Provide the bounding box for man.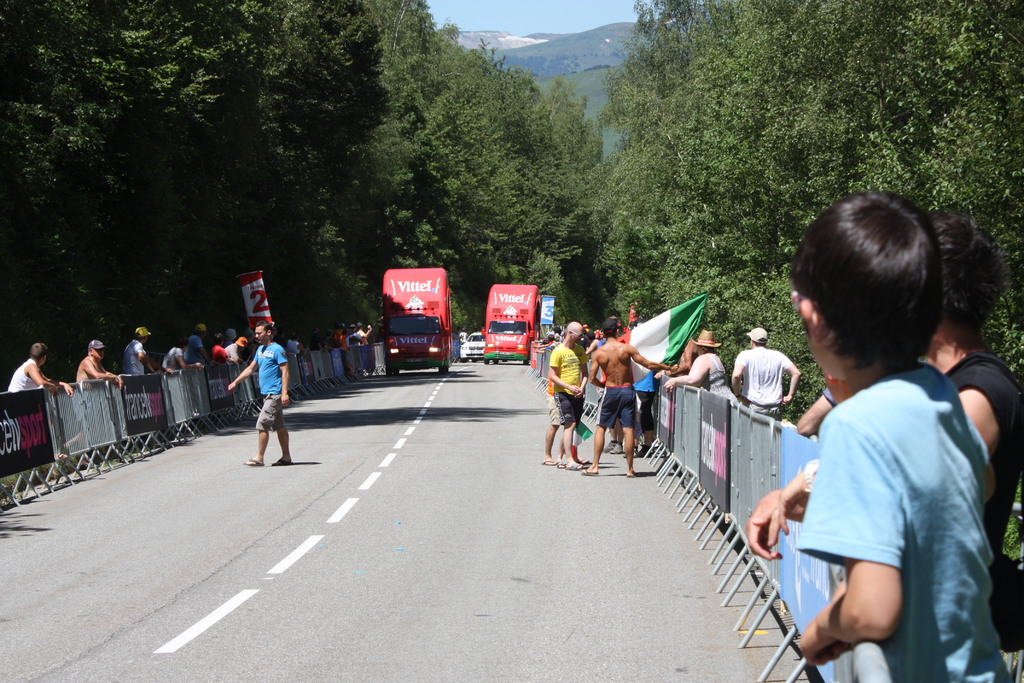
select_region(127, 320, 154, 374).
